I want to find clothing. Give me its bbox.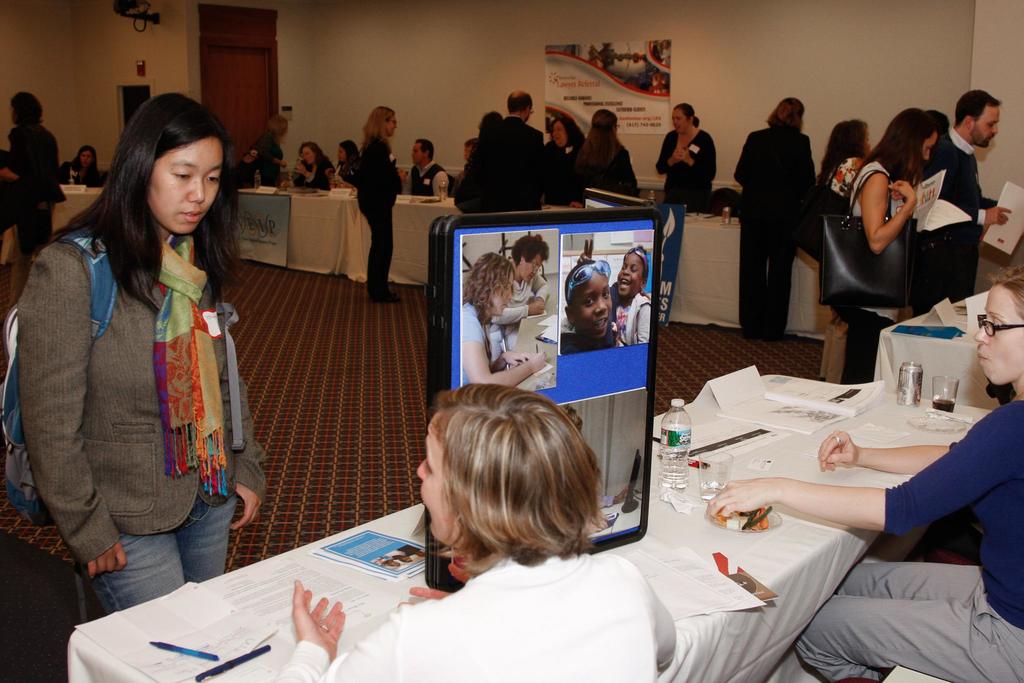
(455,297,495,361).
